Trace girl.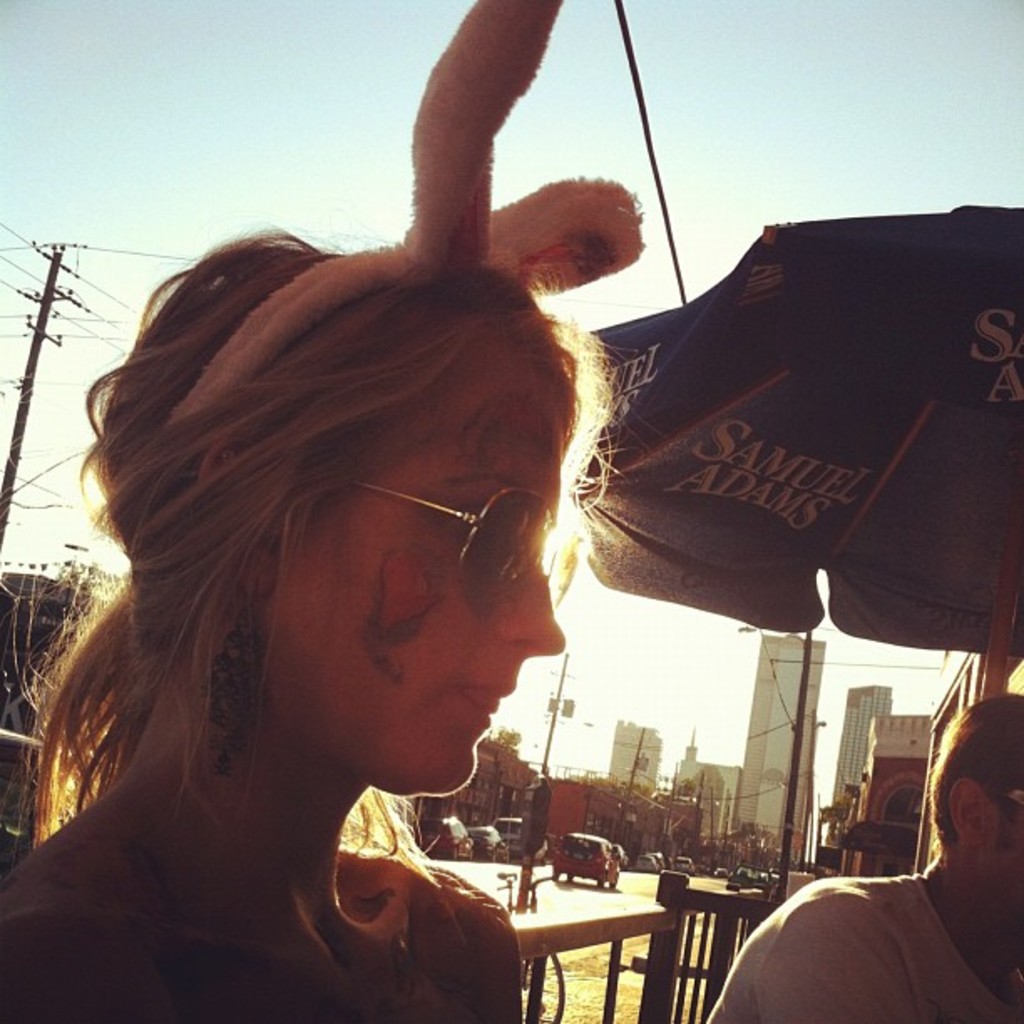
Traced to l=0, t=239, r=567, b=1022.
